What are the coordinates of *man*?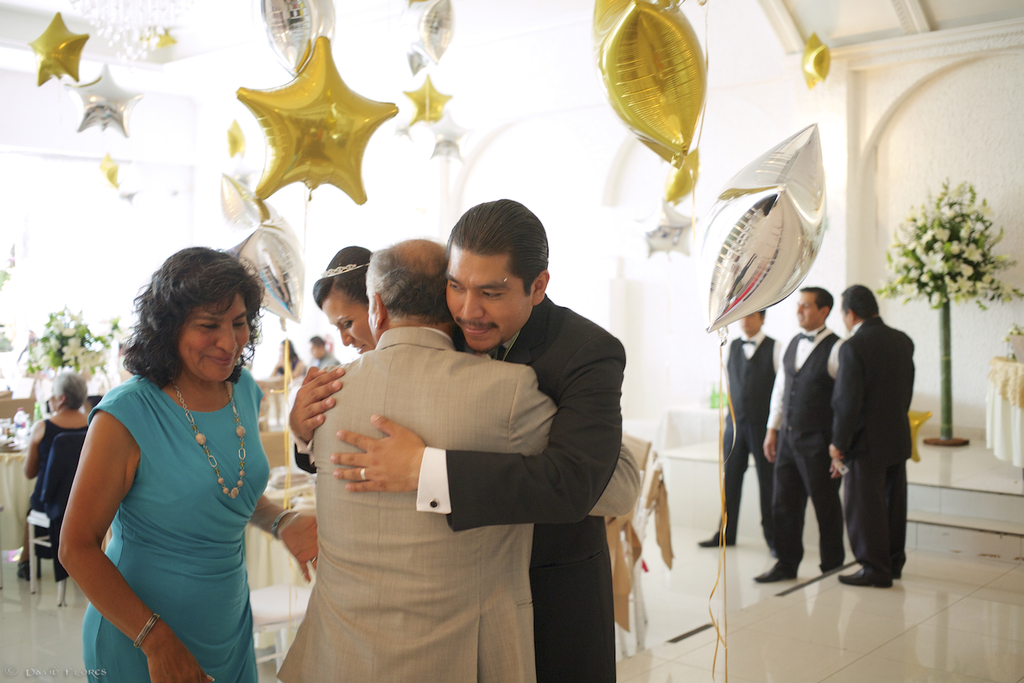
detection(831, 282, 922, 590).
